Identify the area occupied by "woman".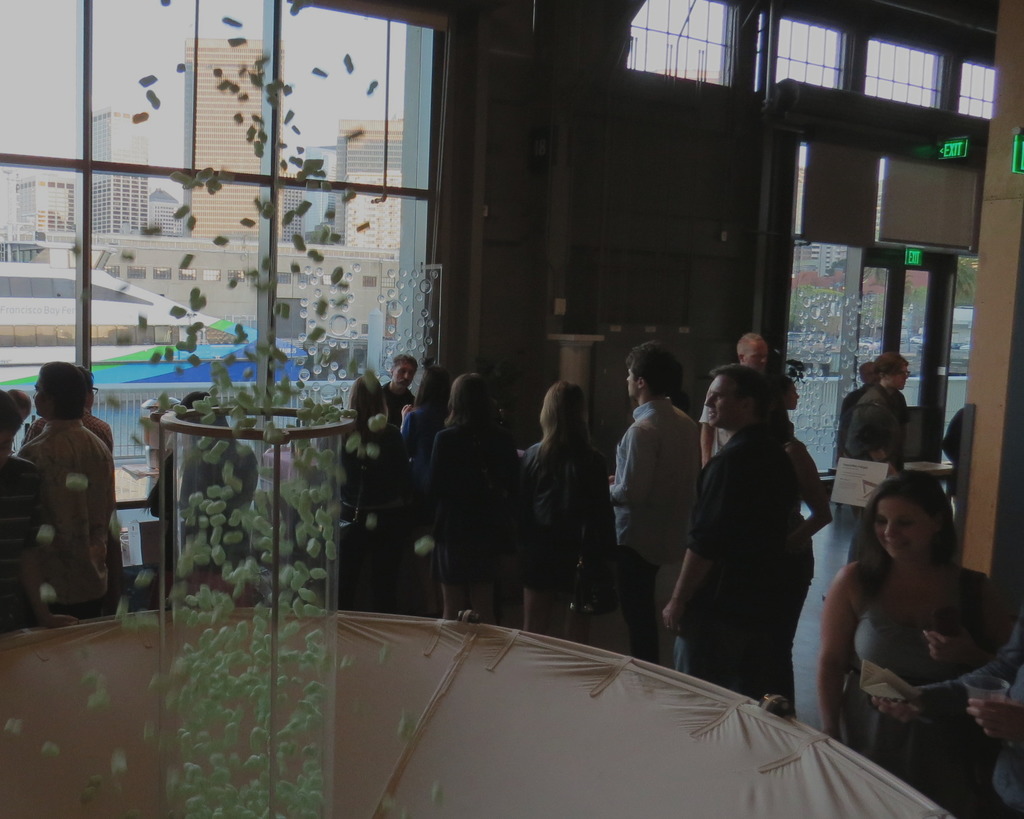
Area: bbox=[517, 376, 610, 637].
